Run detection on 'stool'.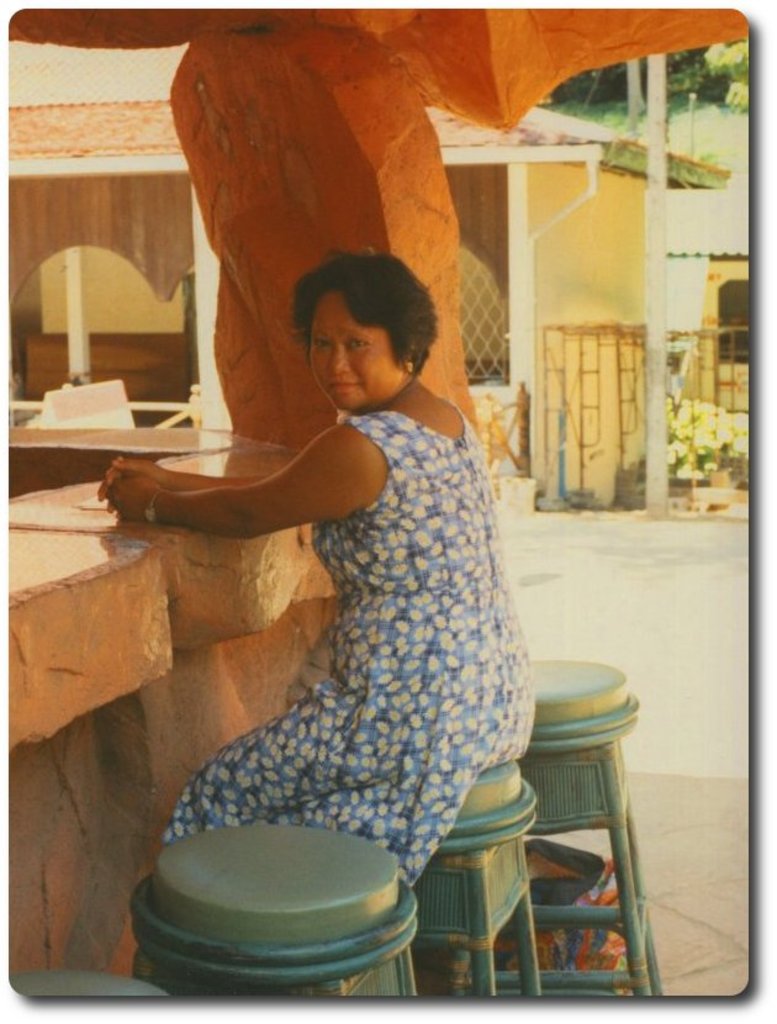
Result: (520, 649, 649, 996).
